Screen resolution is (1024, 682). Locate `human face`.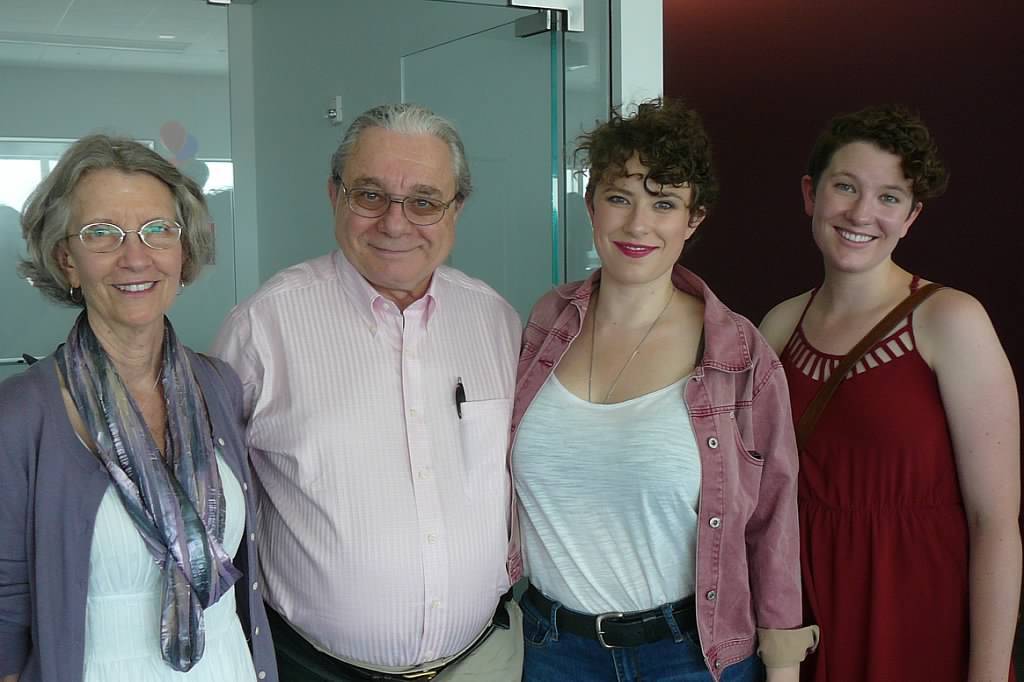
bbox(593, 149, 686, 277).
